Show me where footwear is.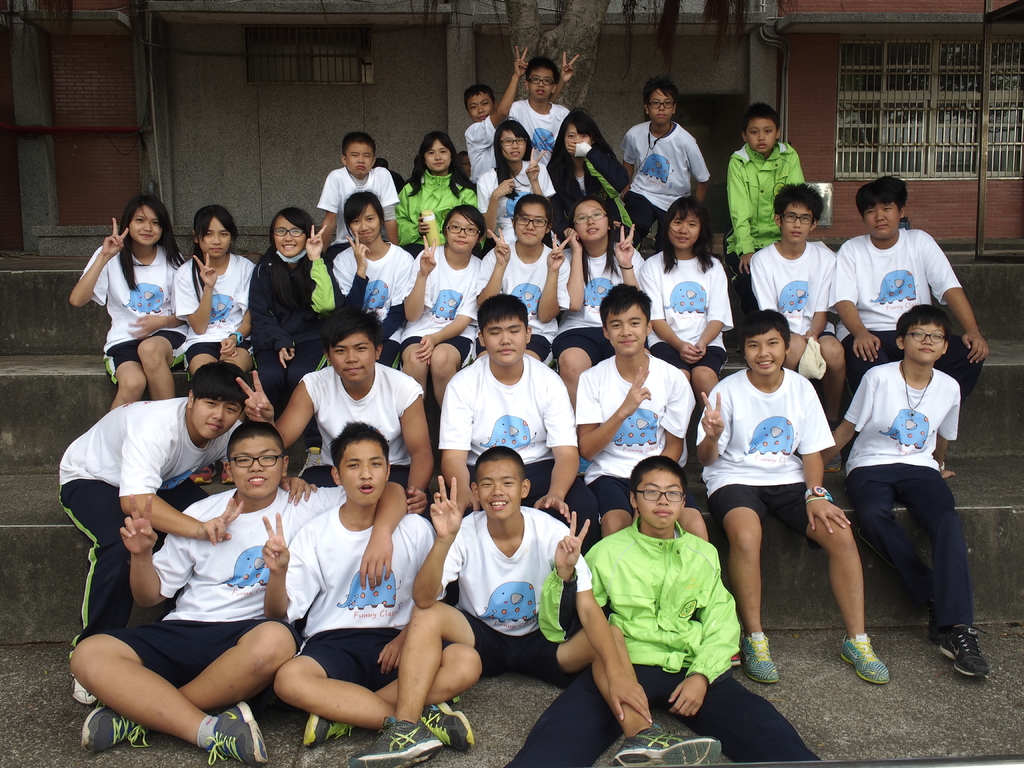
footwear is at l=611, t=724, r=719, b=767.
